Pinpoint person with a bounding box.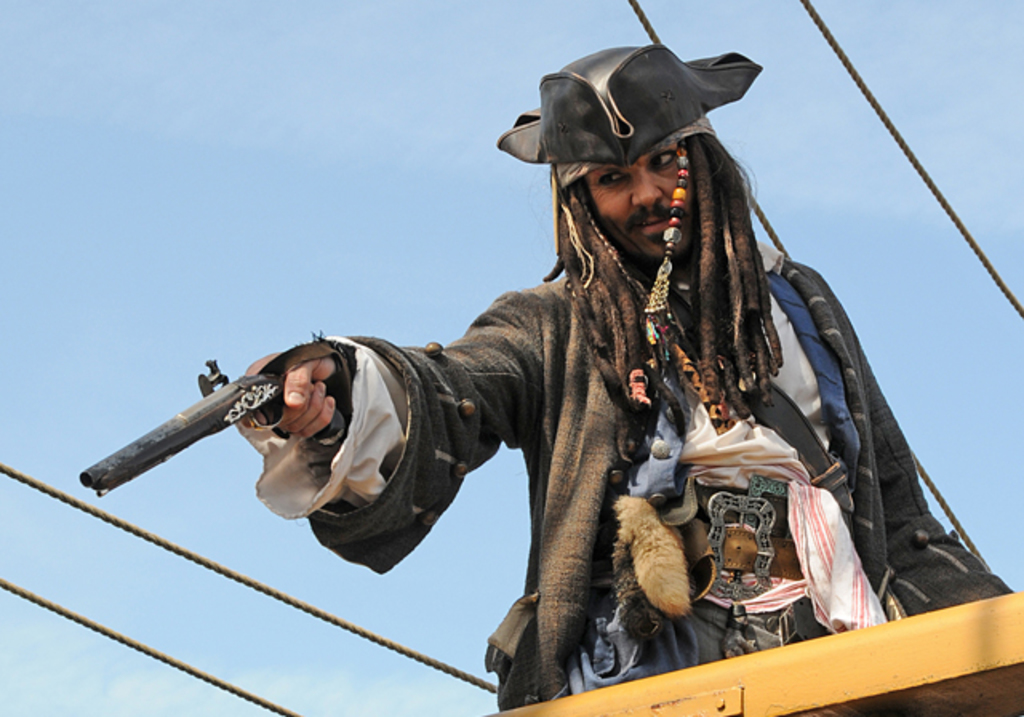
<box>162,106,901,682</box>.
